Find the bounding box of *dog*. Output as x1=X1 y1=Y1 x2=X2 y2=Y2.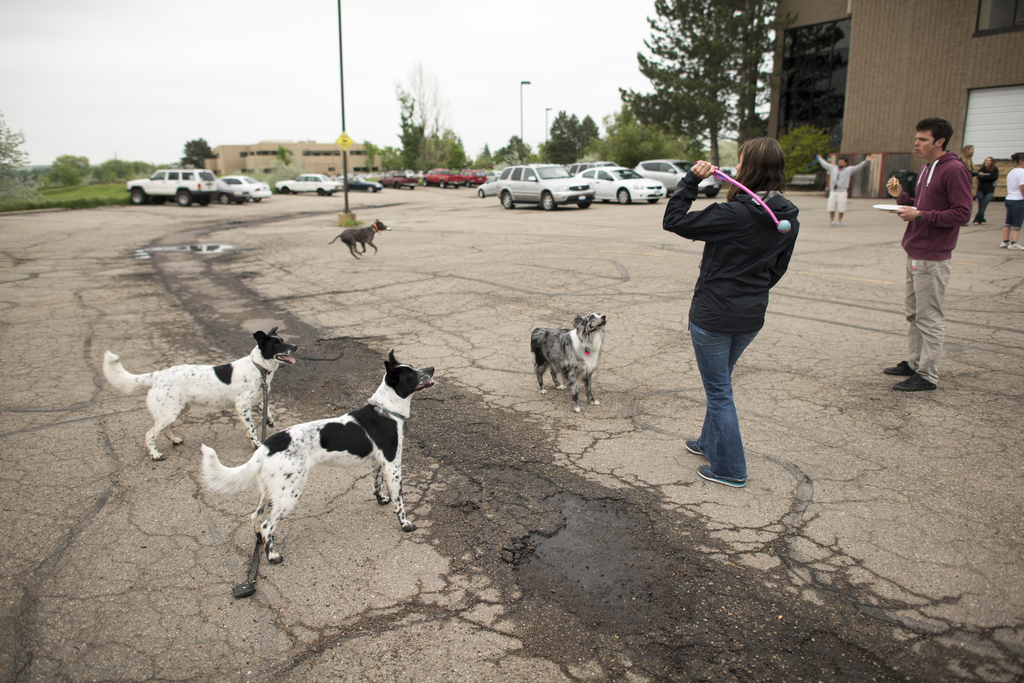
x1=198 y1=346 x2=435 y2=600.
